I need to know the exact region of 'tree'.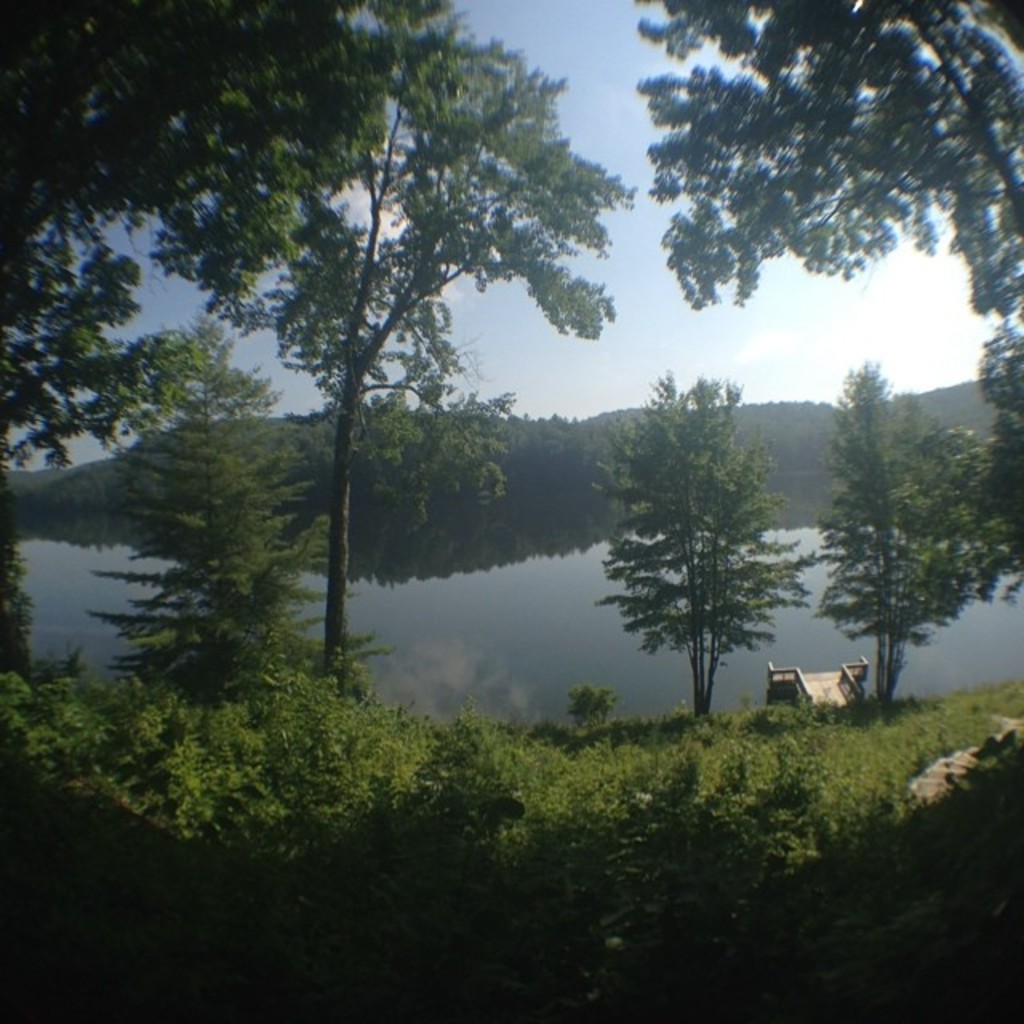
Region: bbox(605, 357, 818, 722).
